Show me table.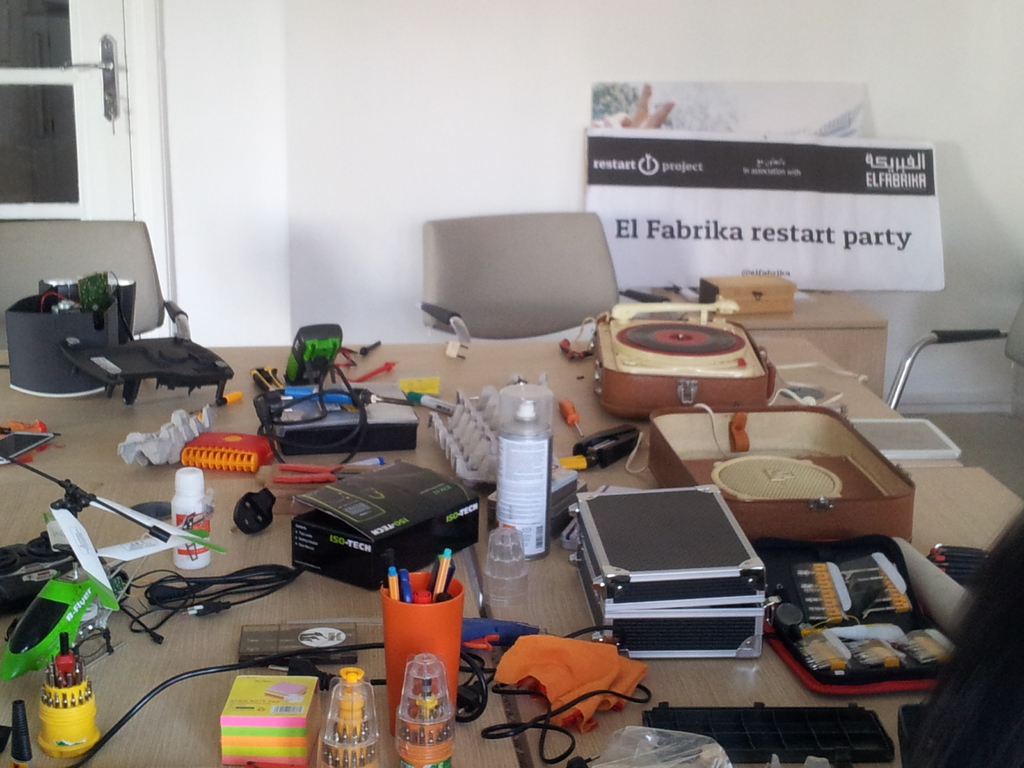
table is here: locate(470, 463, 1023, 767).
